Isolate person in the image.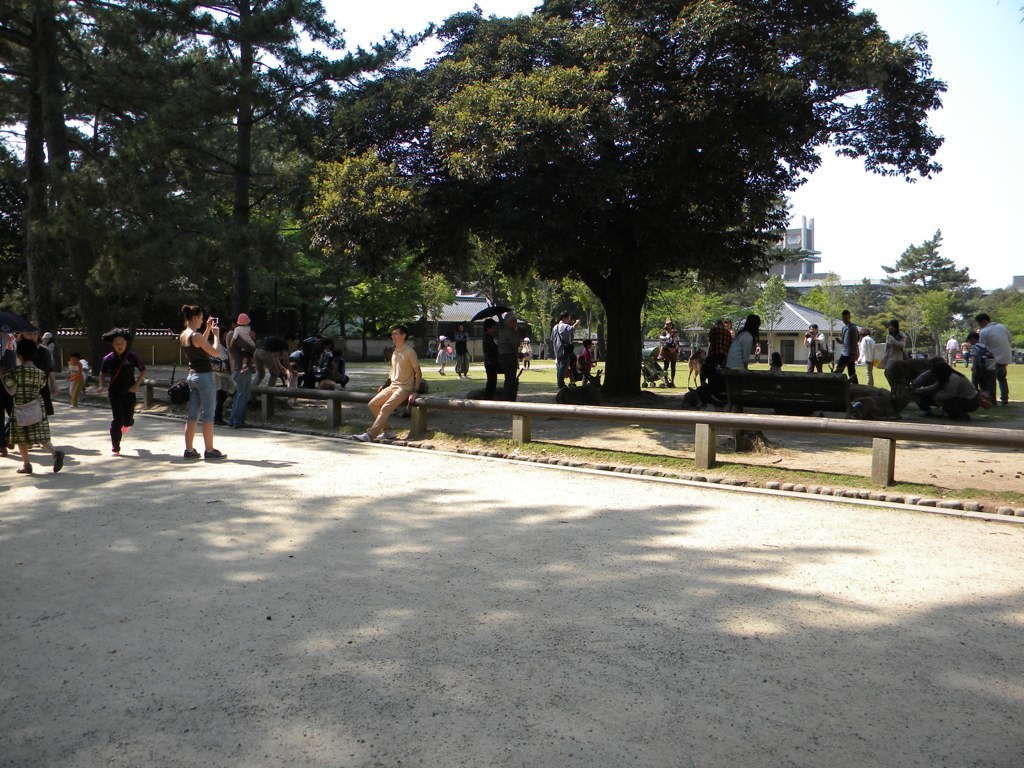
Isolated region: (482,318,500,399).
